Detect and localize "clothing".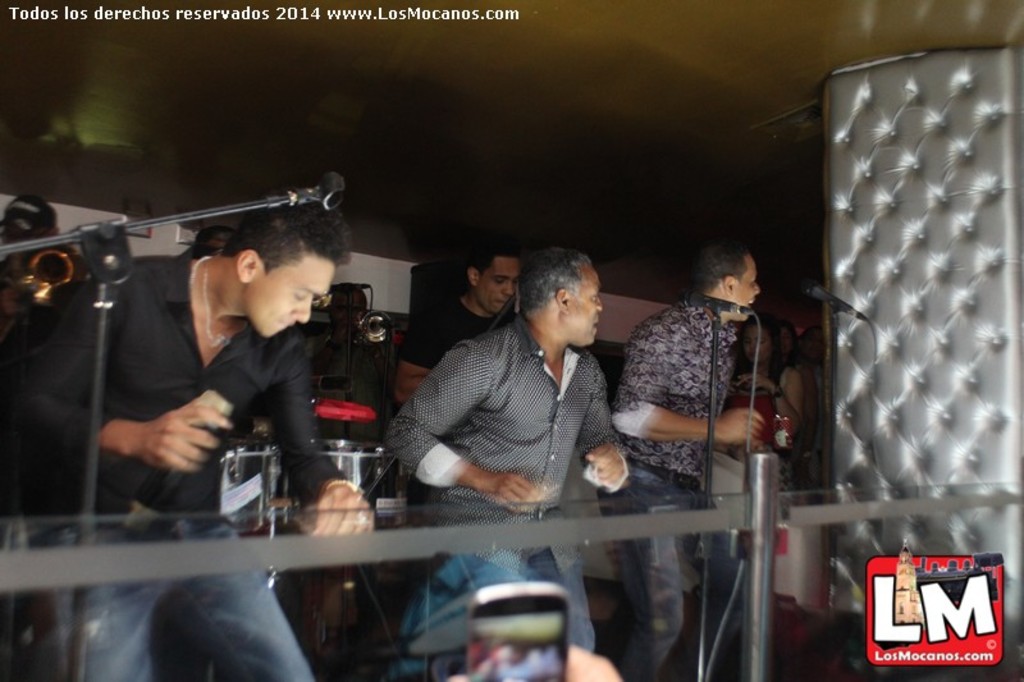
Localized at 394:276:639:541.
